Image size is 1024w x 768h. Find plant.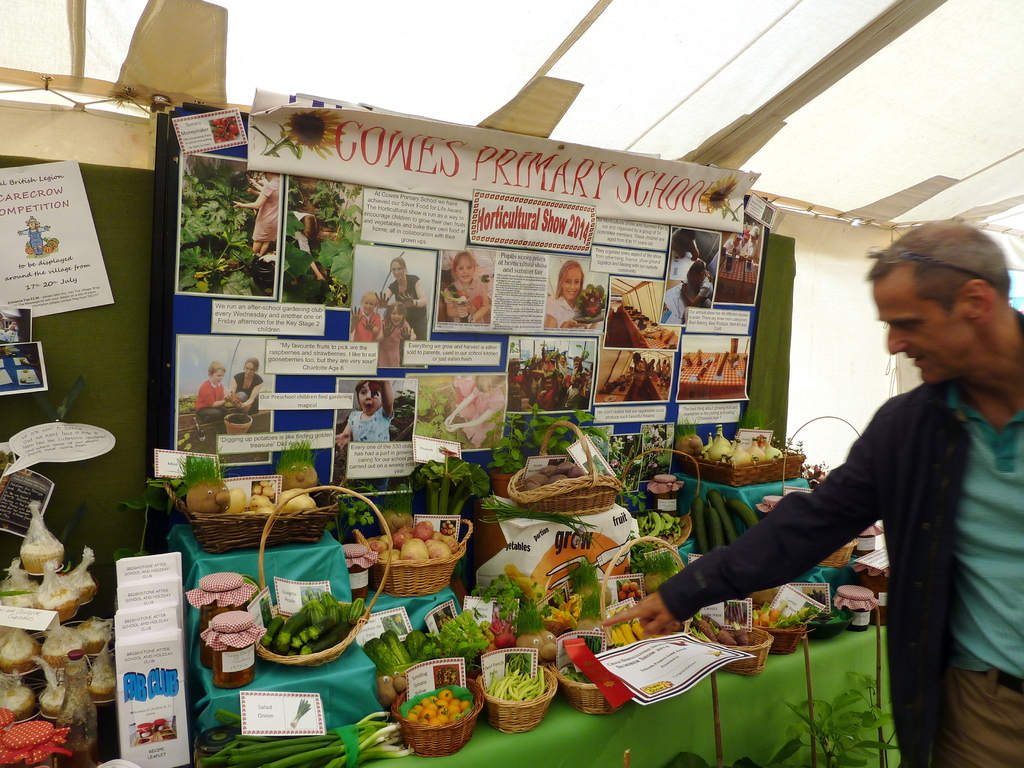
select_region(771, 436, 806, 457).
